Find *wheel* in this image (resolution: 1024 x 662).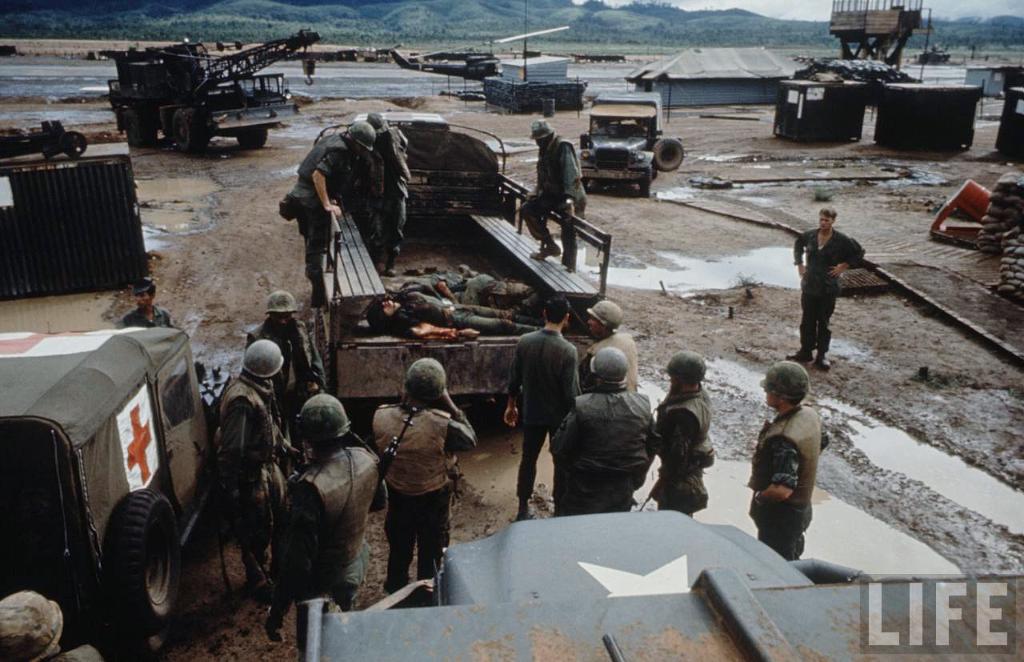
<region>650, 138, 684, 170</region>.
